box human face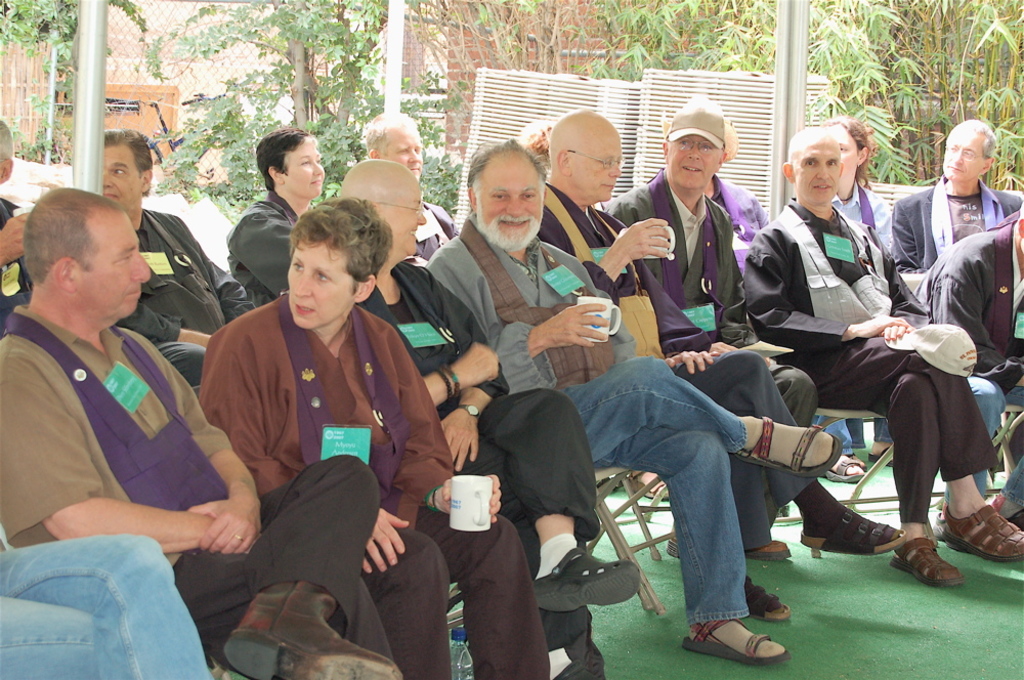
[792, 135, 840, 206]
